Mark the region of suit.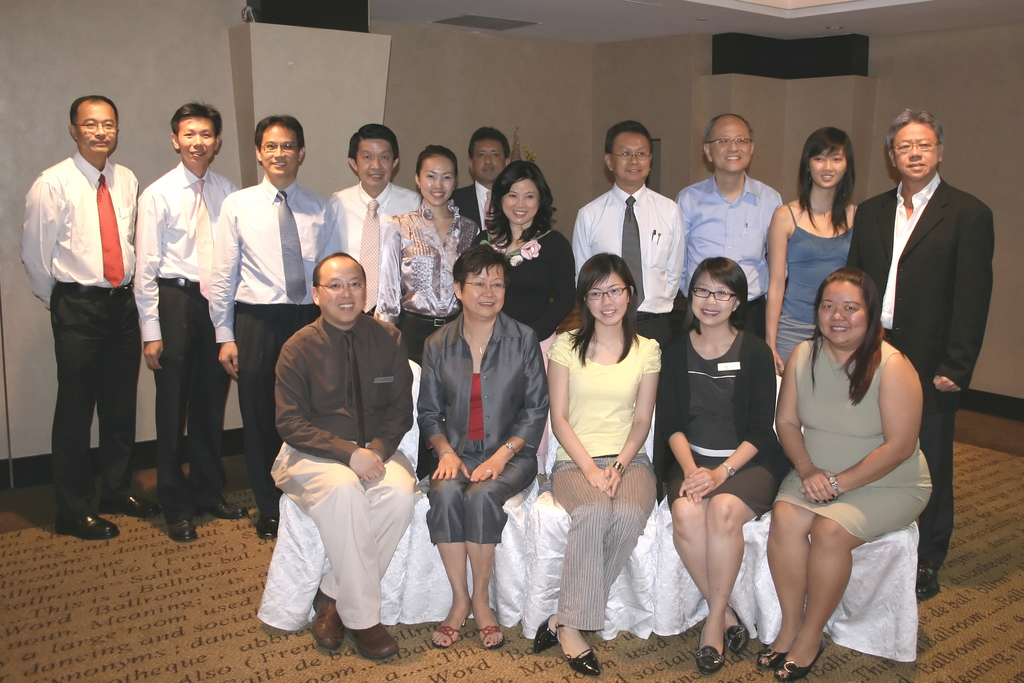
Region: <region>446, 177, 491, 233</region>.
